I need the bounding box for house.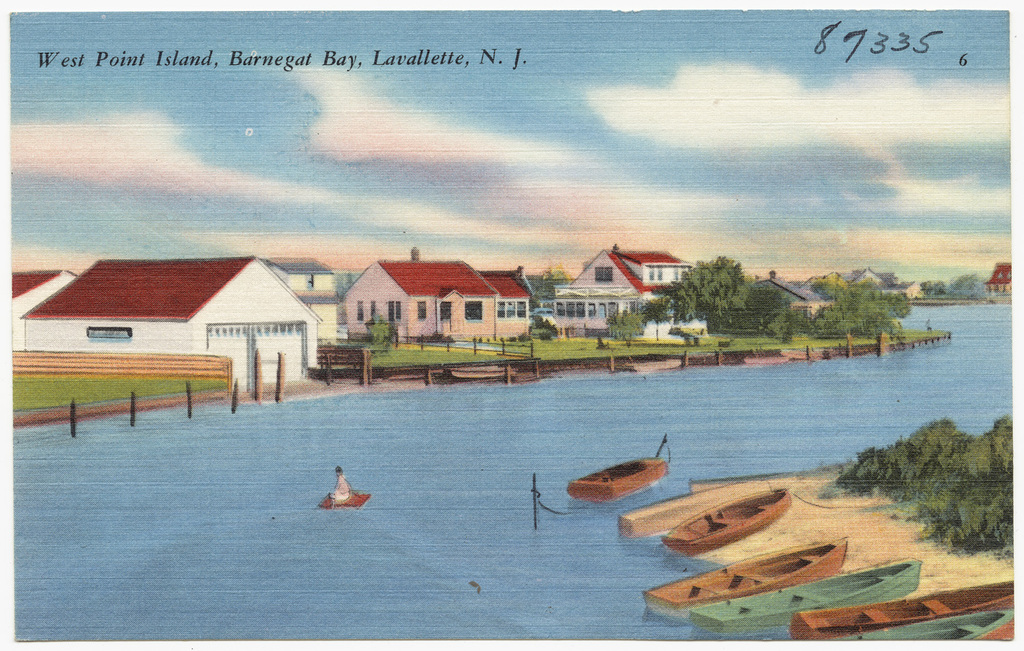
Here it is: [265,252,337,348].
